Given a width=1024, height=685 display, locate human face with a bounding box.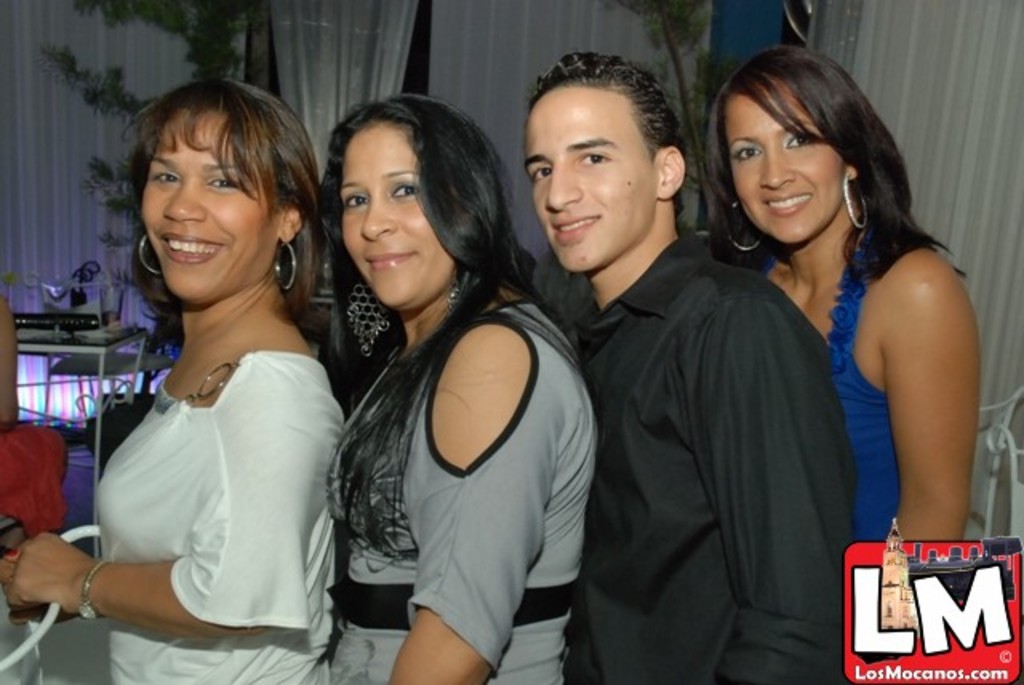
Located: Rect(520, 88, 650, 272).
